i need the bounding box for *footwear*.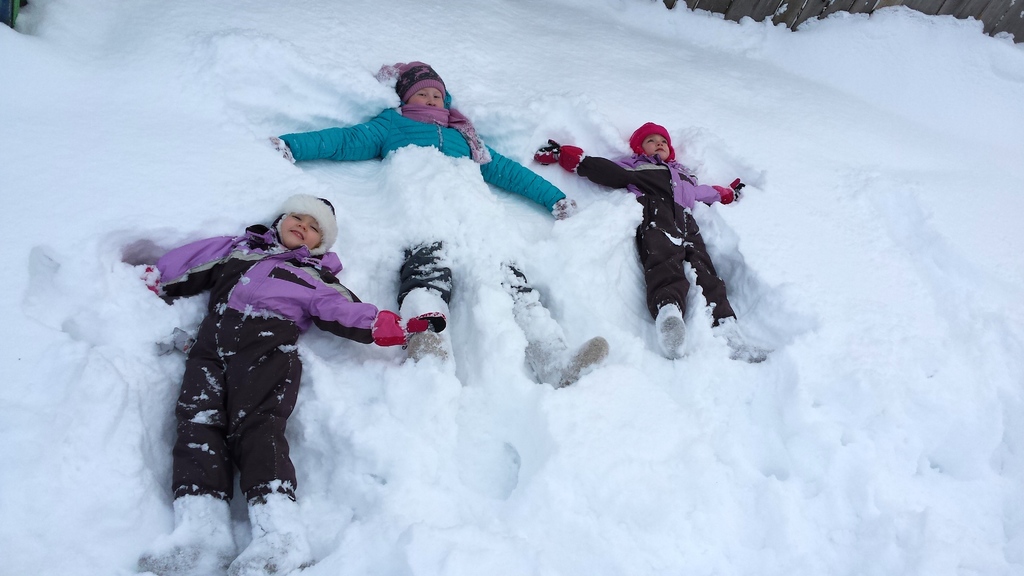
Here it is: <region>393, 337, 445, 394</region>.
